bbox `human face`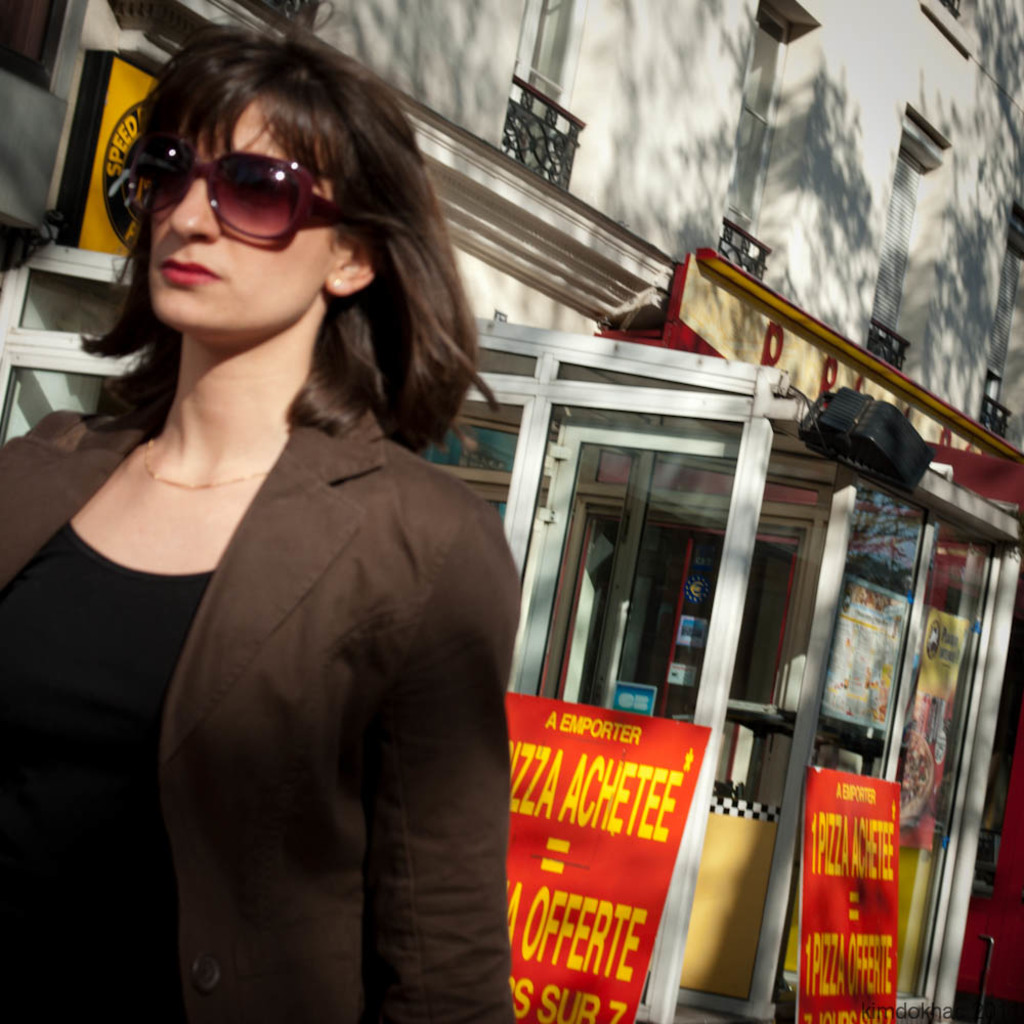
150:95:337:342
